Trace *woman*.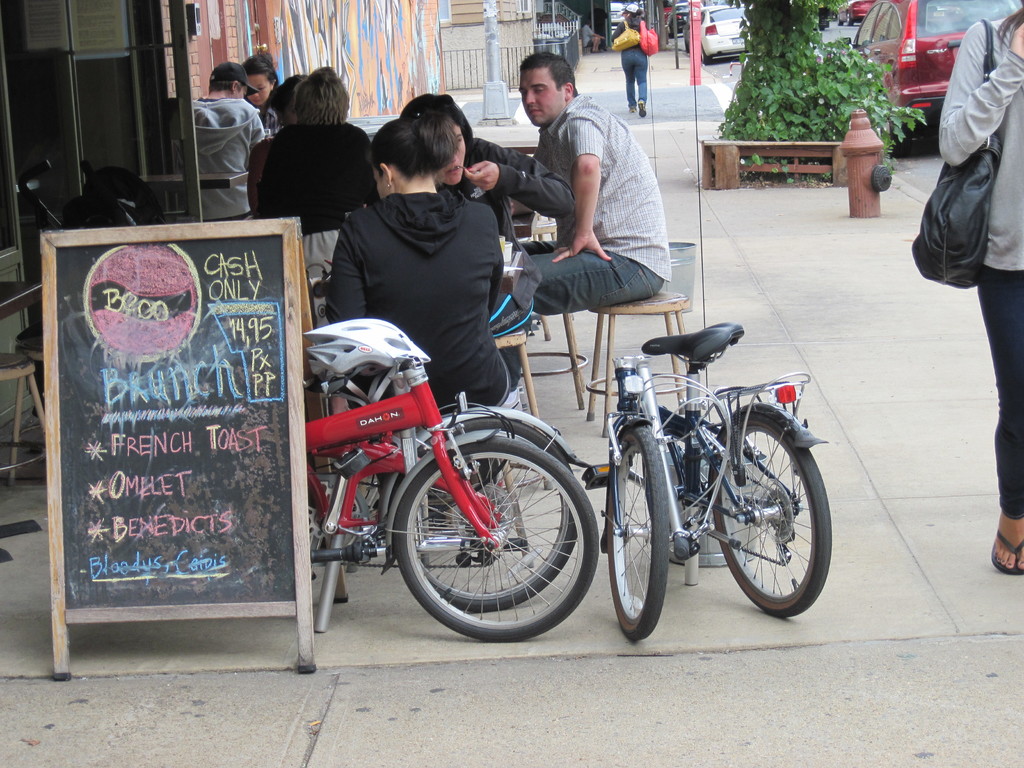
Traced to 323, 105, 539, 424.
